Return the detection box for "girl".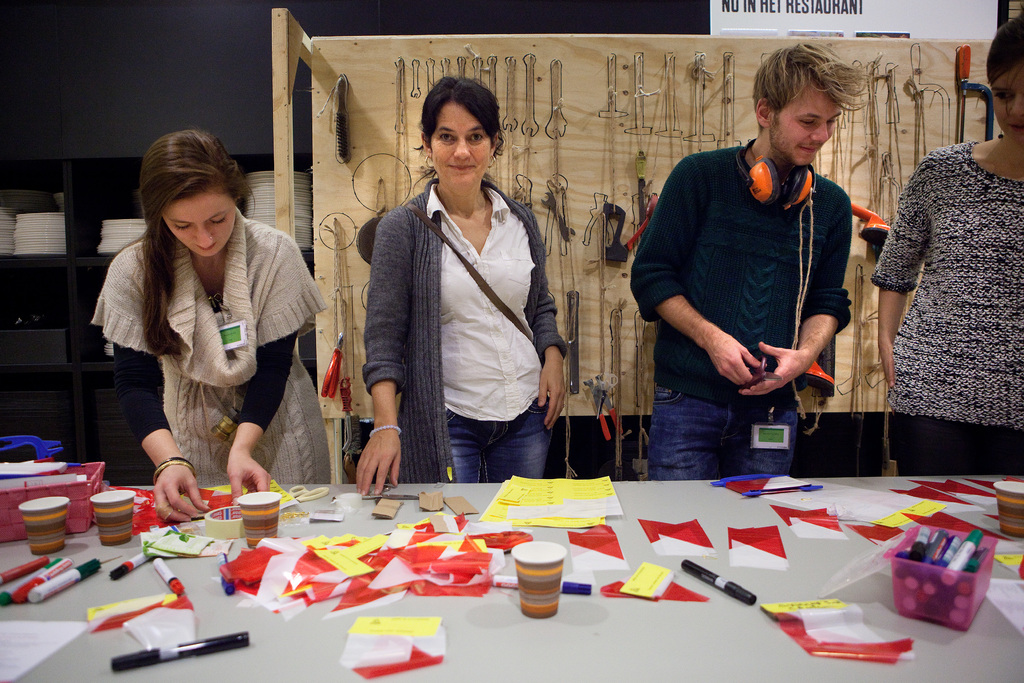
95,131,335,531.
